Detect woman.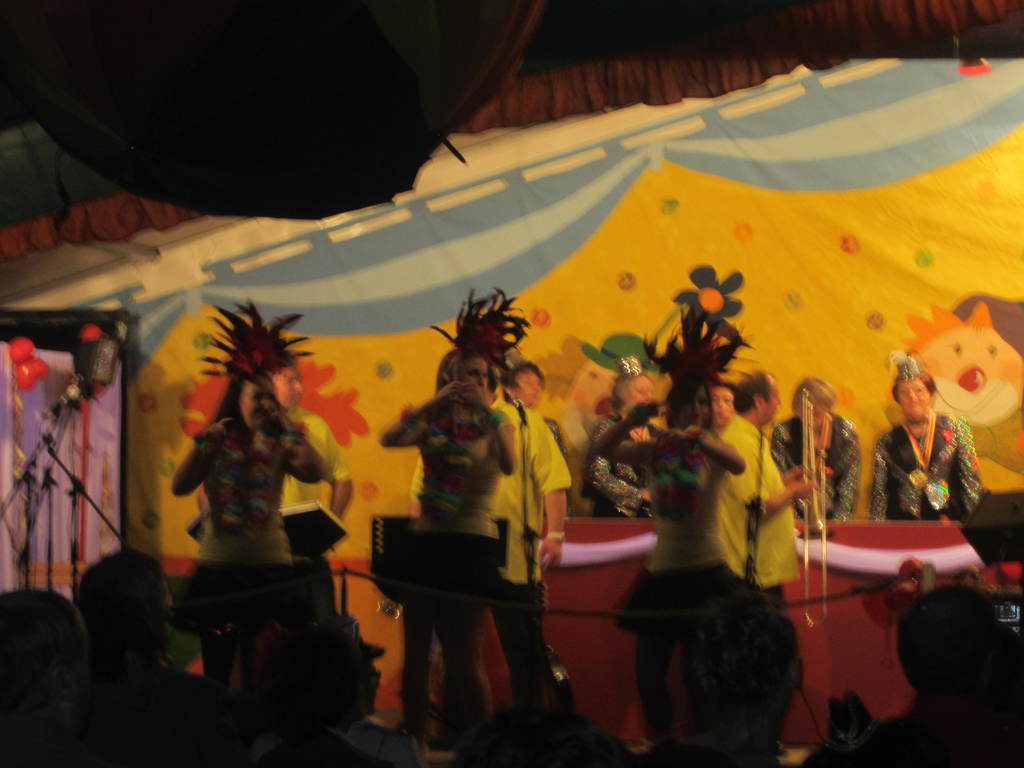
Detected at [374, 353, 516, 762].
